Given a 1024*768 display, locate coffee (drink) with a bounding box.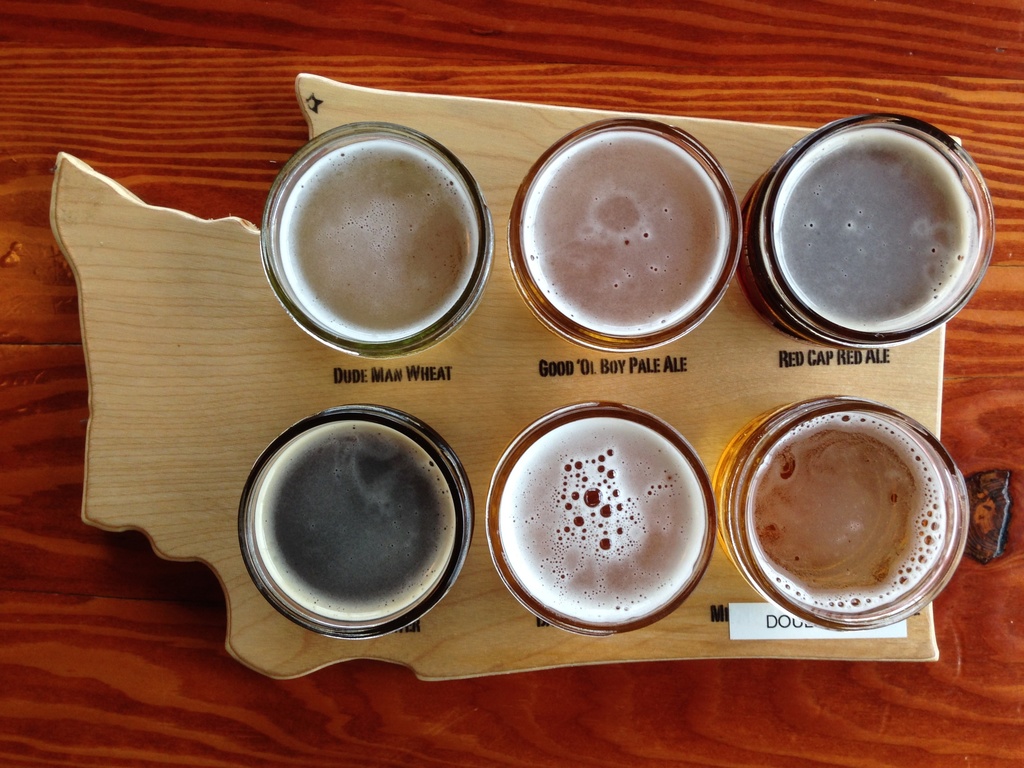
Located: x1=506 y1=430 x2=713 y2=640.
